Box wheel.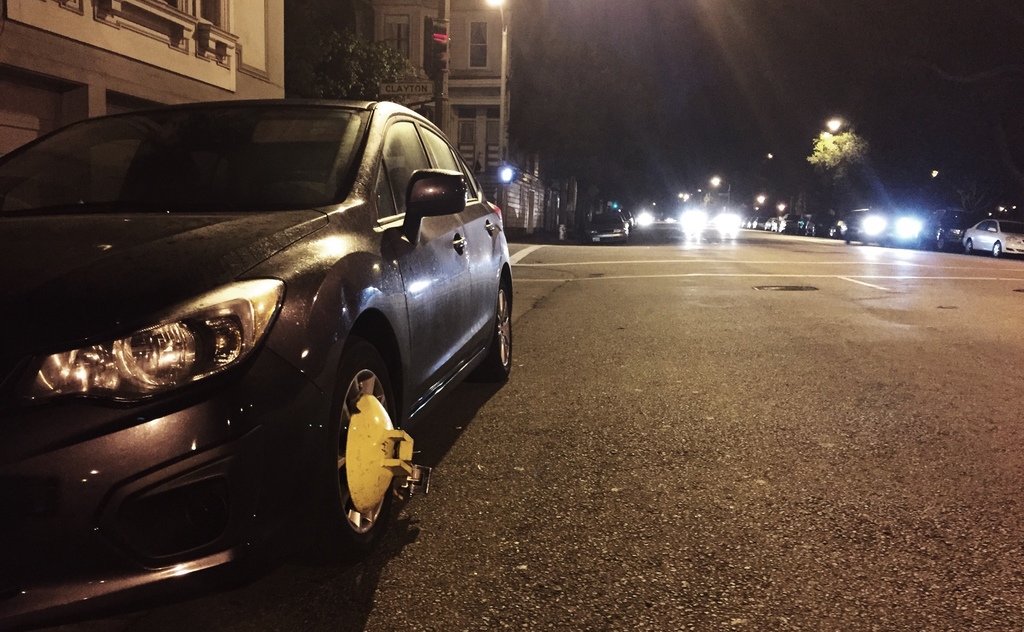
(989, 239, 1000, 259).
